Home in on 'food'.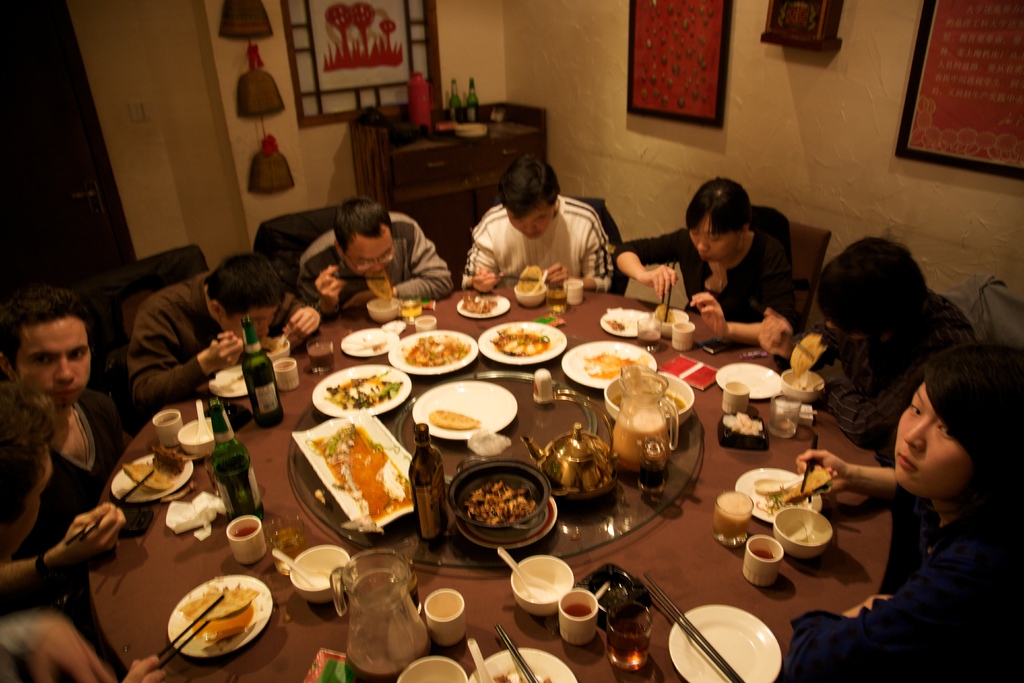
Homed in at l=606, t=390, r=689, b=414.
